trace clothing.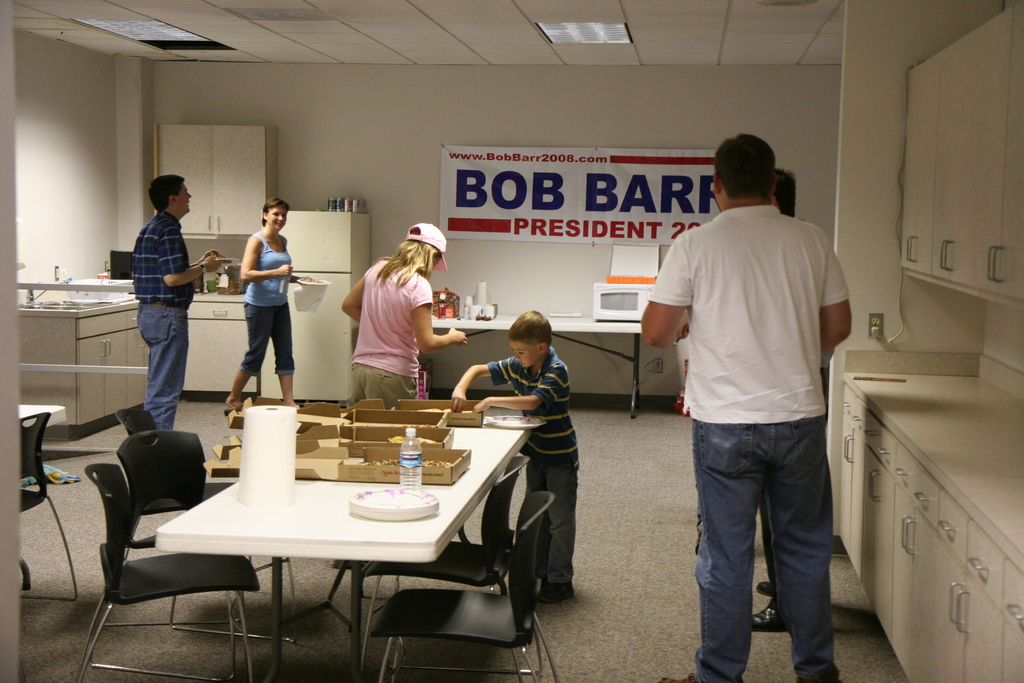
Traced to bbox=(488, 349, 578, 582).
